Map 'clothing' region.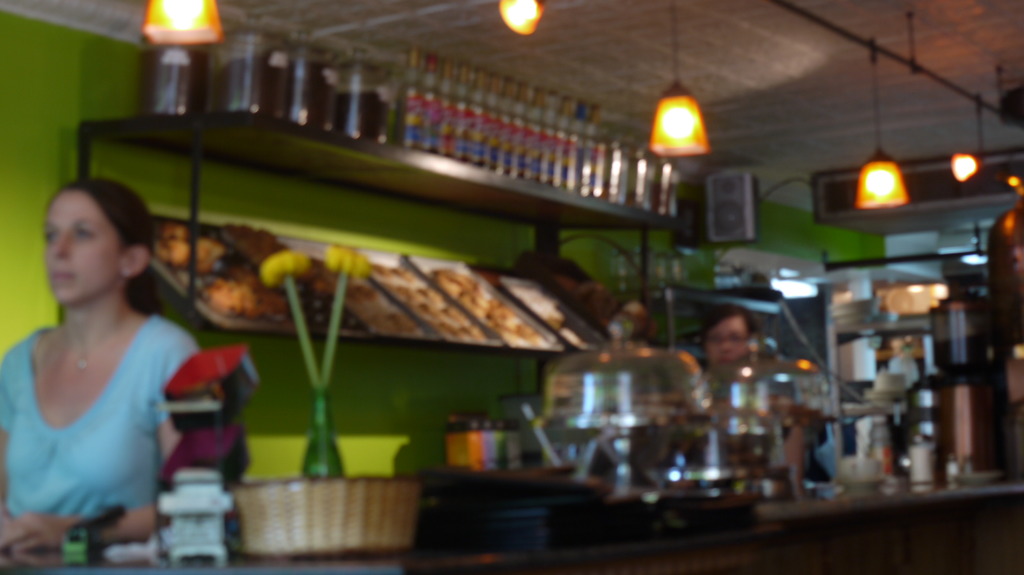
Mapped to x1=0, y1=317, x2=187, y2=539.
